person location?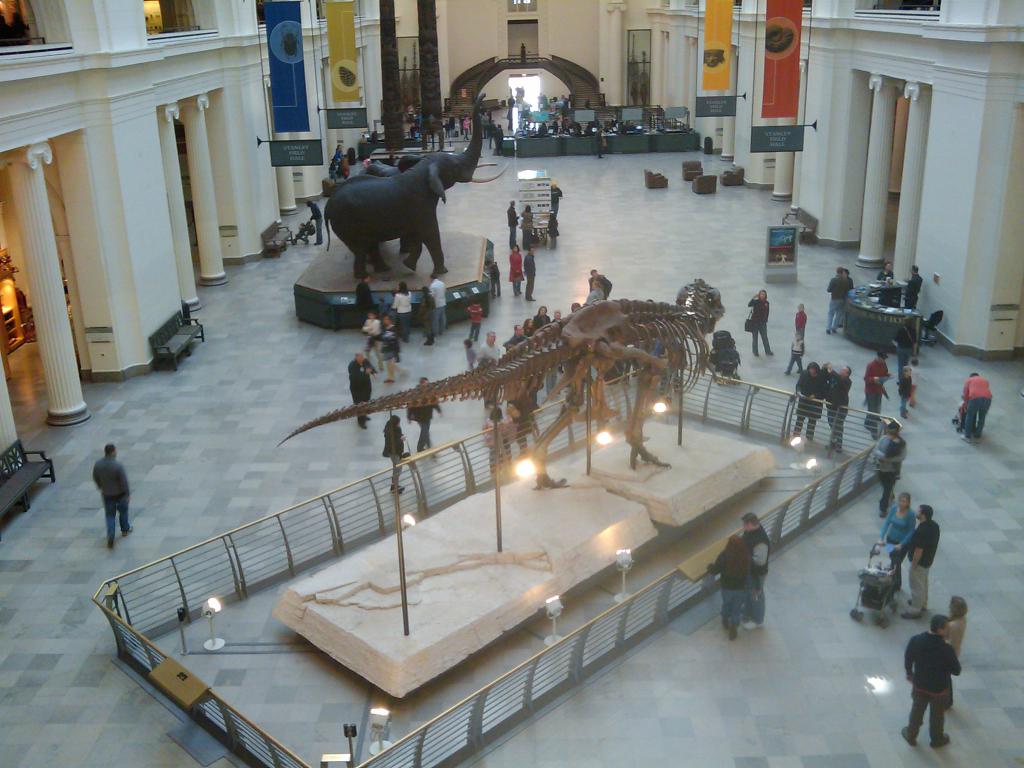
x1=463, y1=339, x2=477, y2=367
